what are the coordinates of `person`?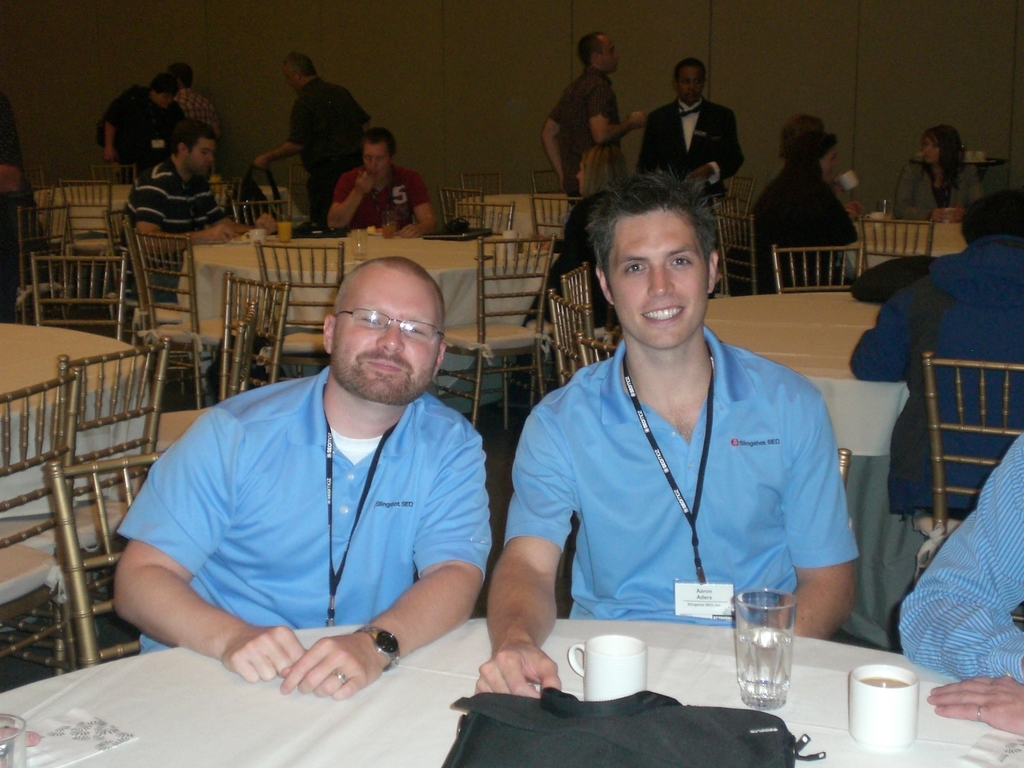
(92, 68, 198, 164).
